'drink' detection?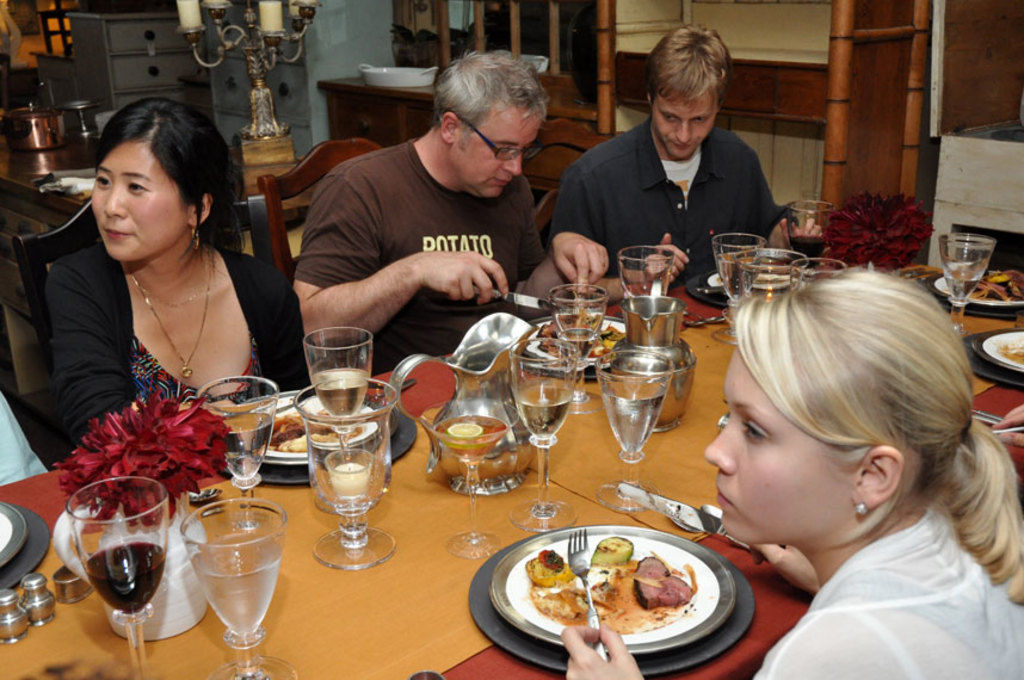
192:375:278:524
